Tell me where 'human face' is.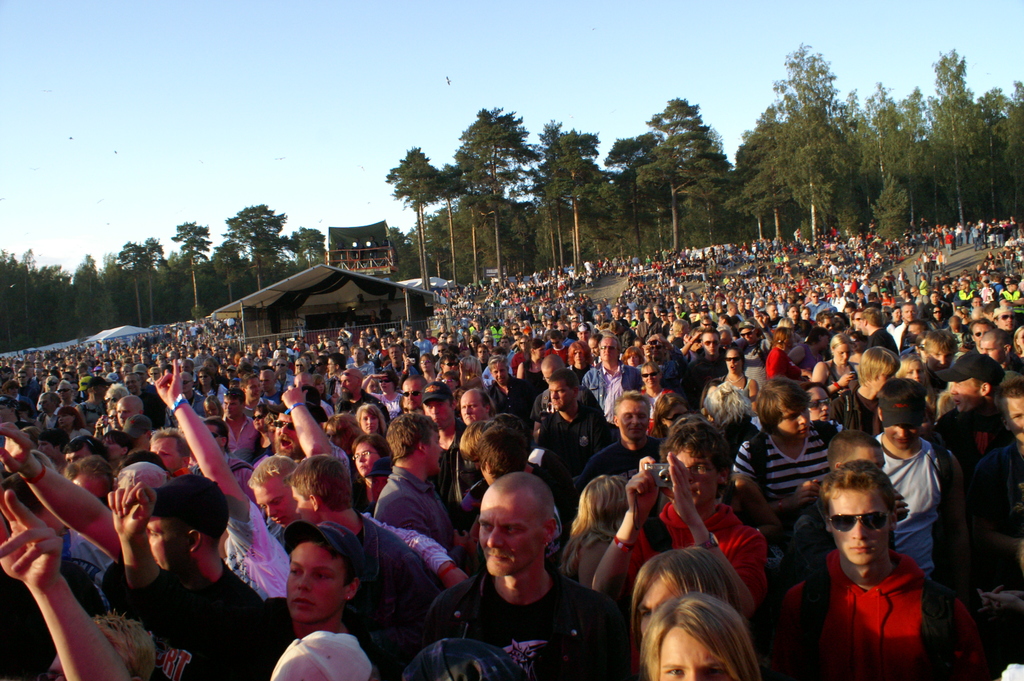
'human face' is at (613, 308, 621, 318).
